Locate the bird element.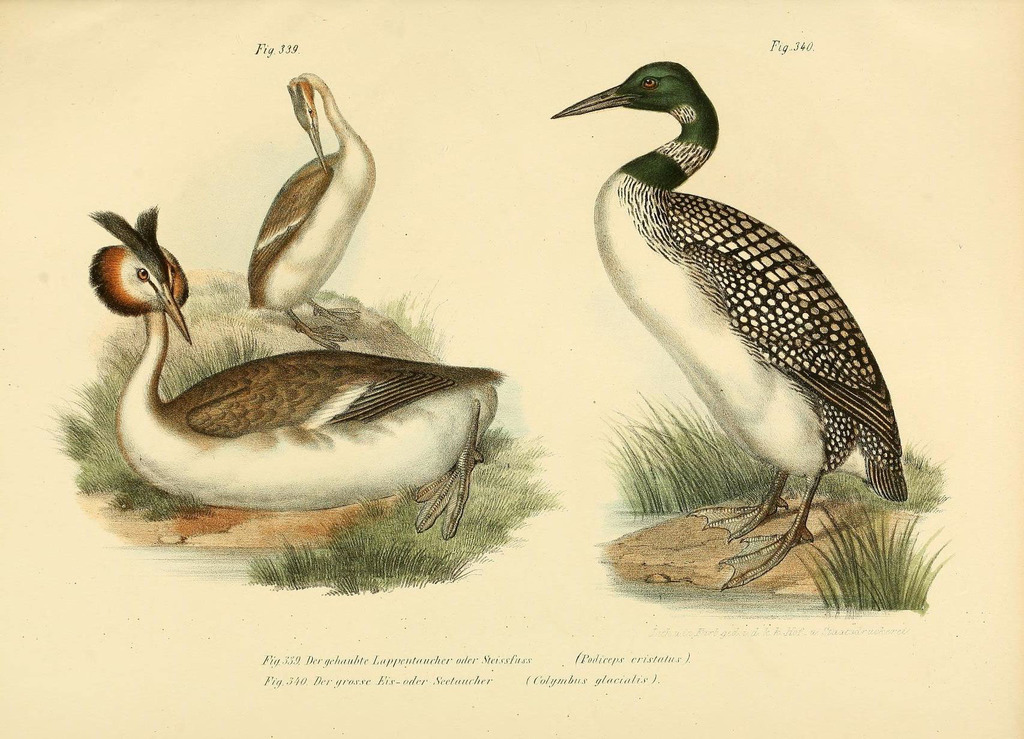
Element bbox: 239,70,378,352.
